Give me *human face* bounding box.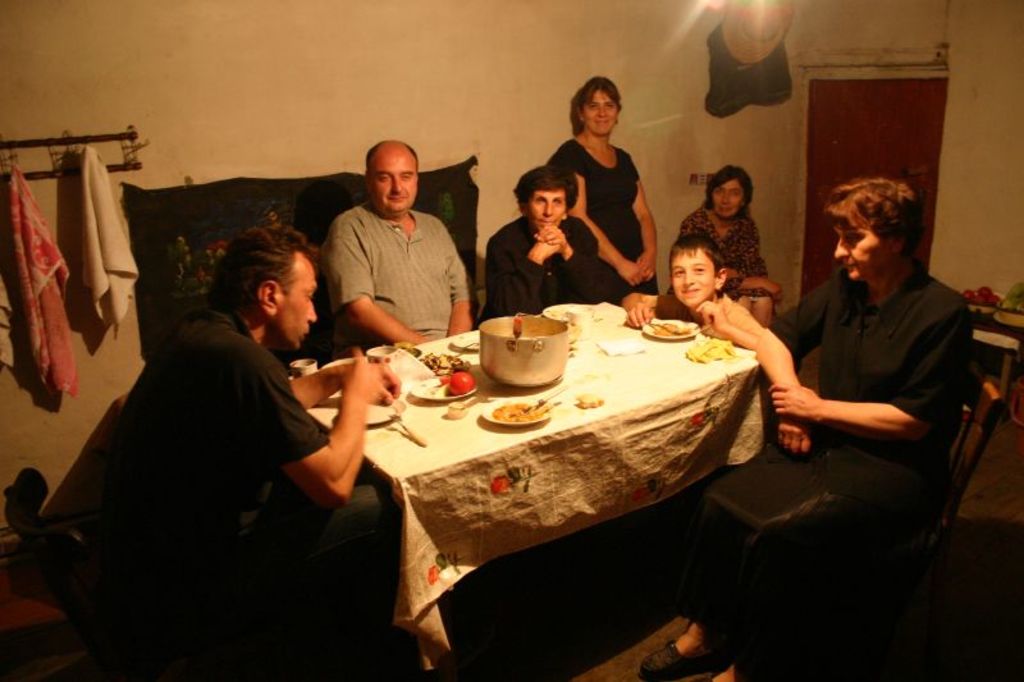
(left=671, top=252, right=714, bottom=308).
